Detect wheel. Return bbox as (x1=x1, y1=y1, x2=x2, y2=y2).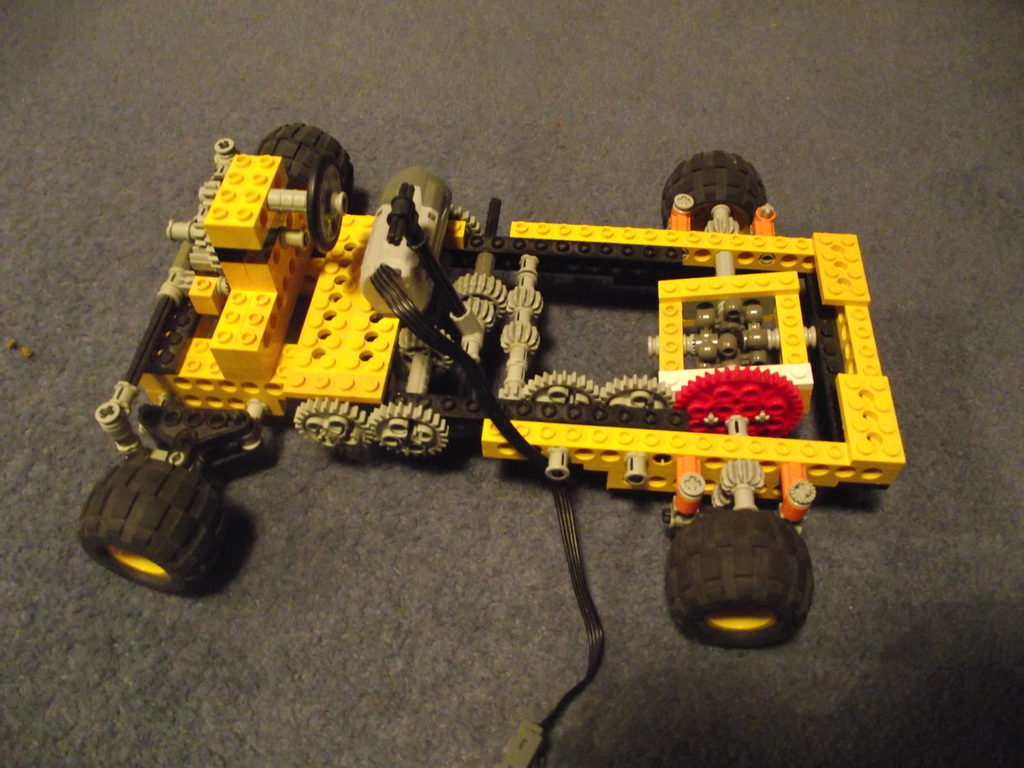
(x1=671, y1=510, x2=814, y2=646).
